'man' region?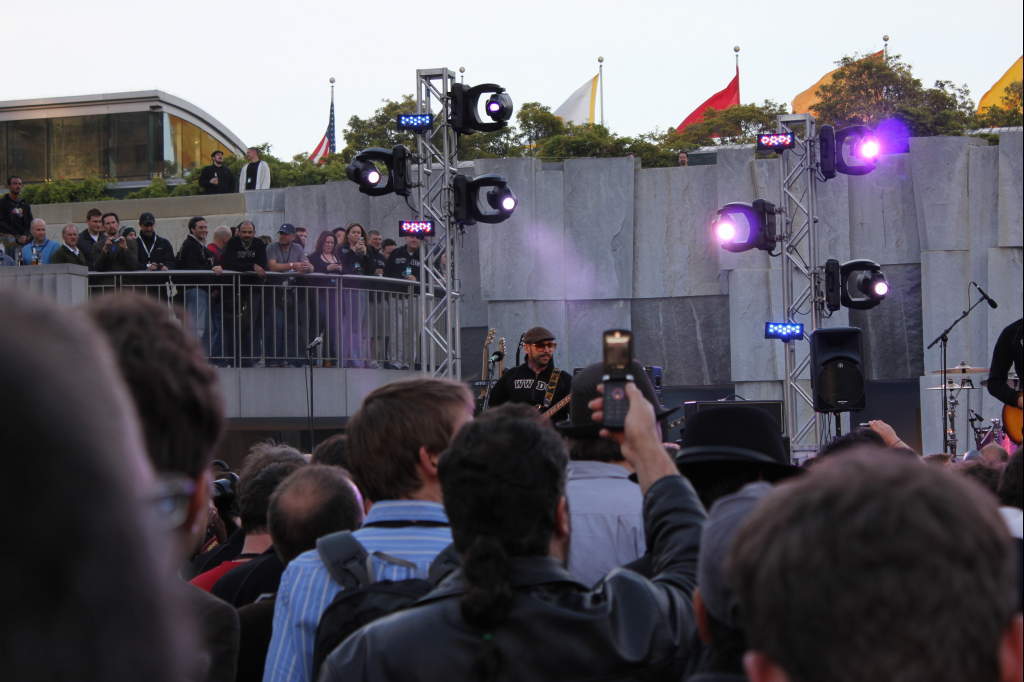
<region>50, 228, 88, 263</region>
